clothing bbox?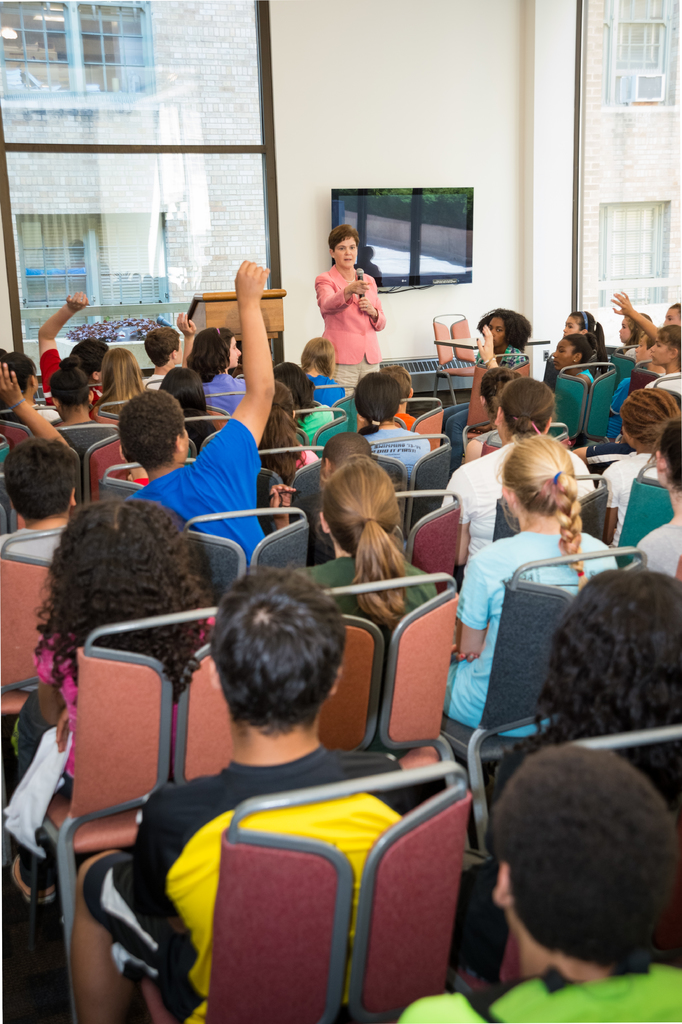
rect(473, 337, 528, 371)
